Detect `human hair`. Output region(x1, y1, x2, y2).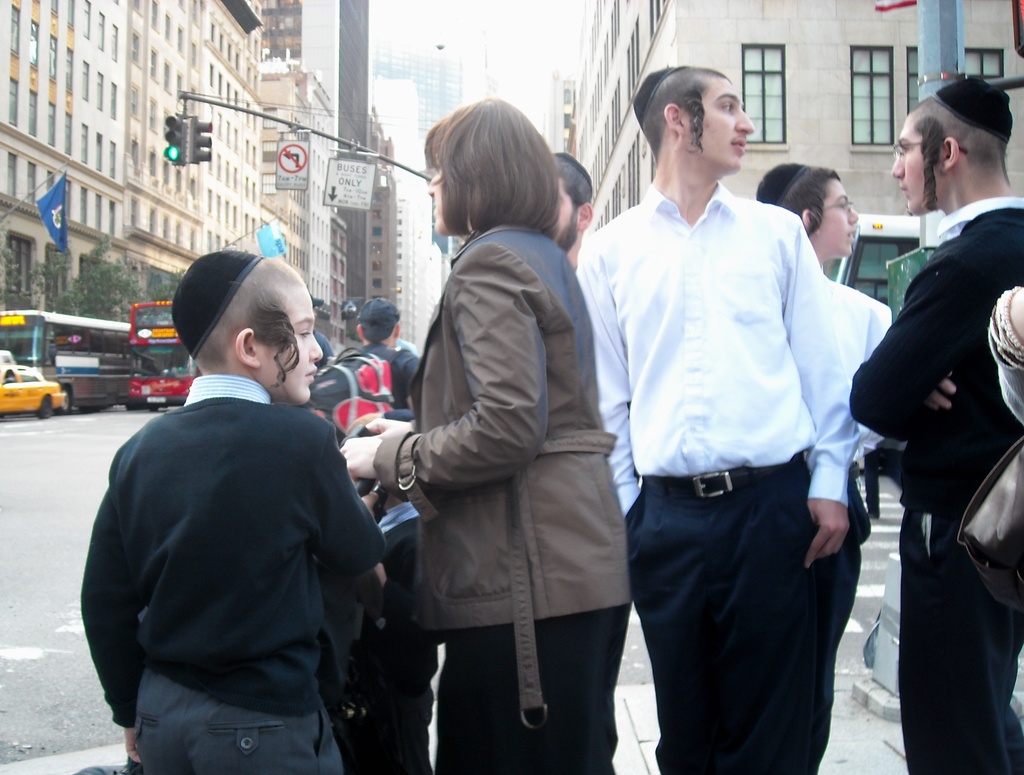
region(190, 255, 302, 396).
